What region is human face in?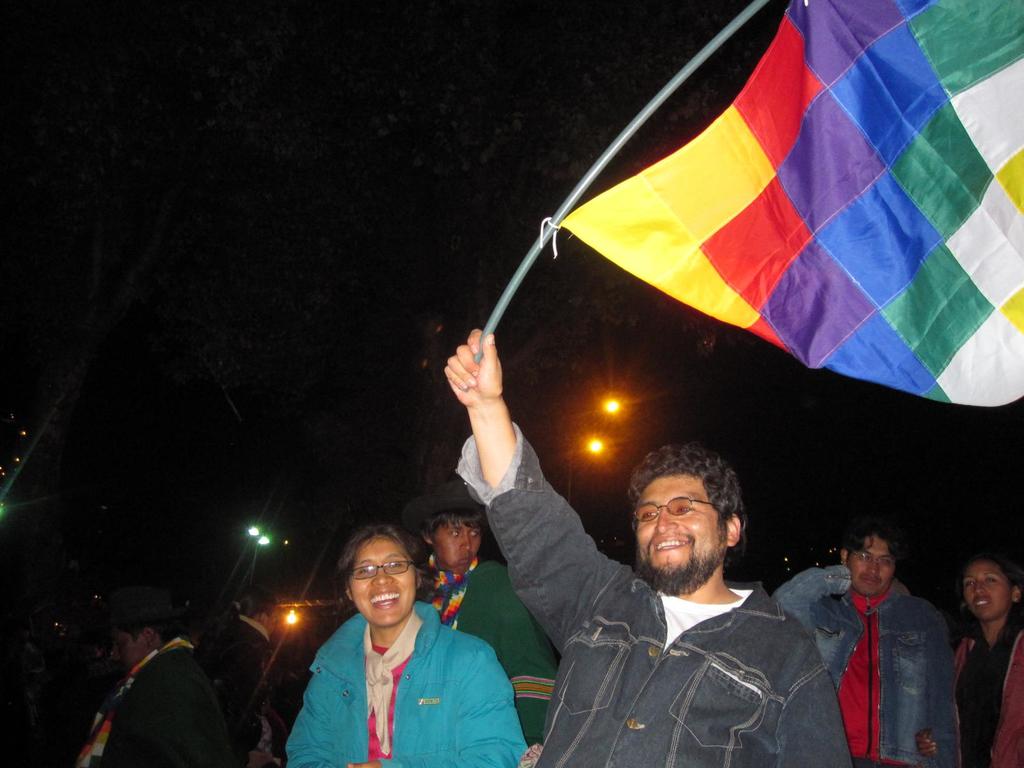
(847, 538, 893, 594).
